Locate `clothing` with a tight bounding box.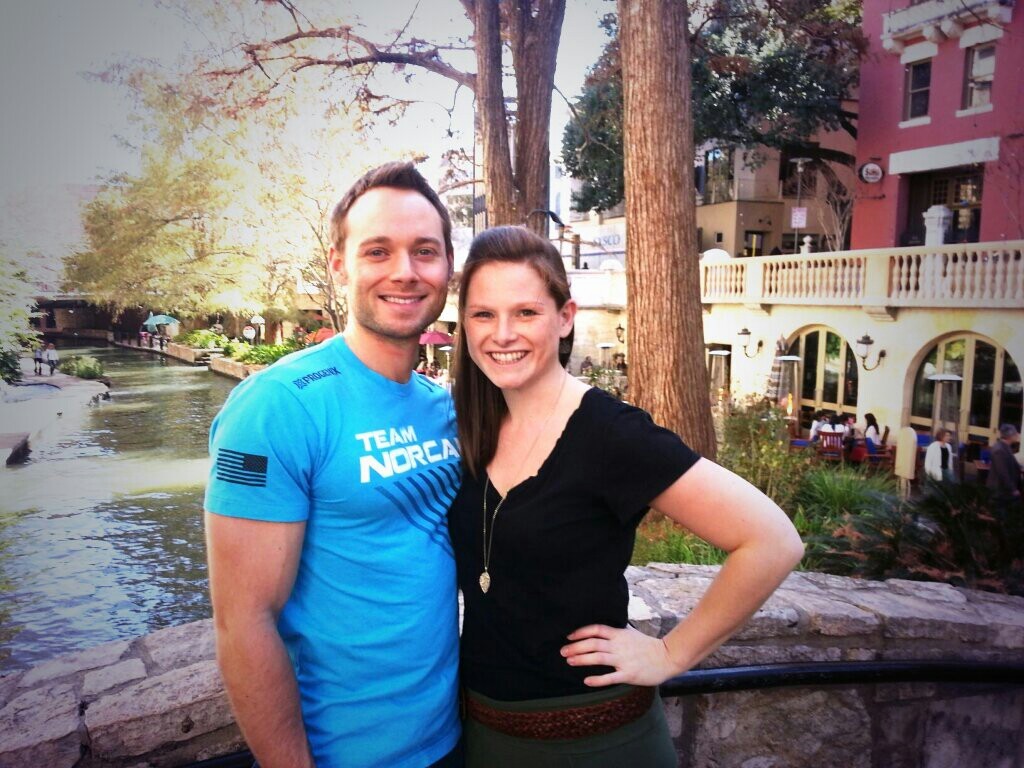
443:383:707:767.
